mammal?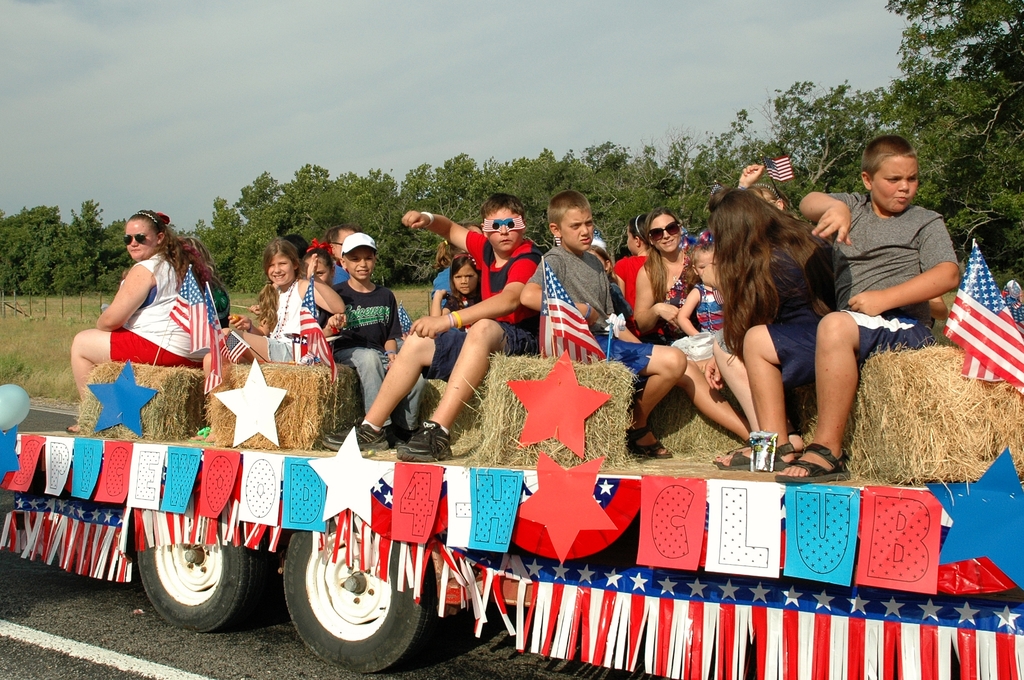
left=796, top=140, right=986, bottom=429
